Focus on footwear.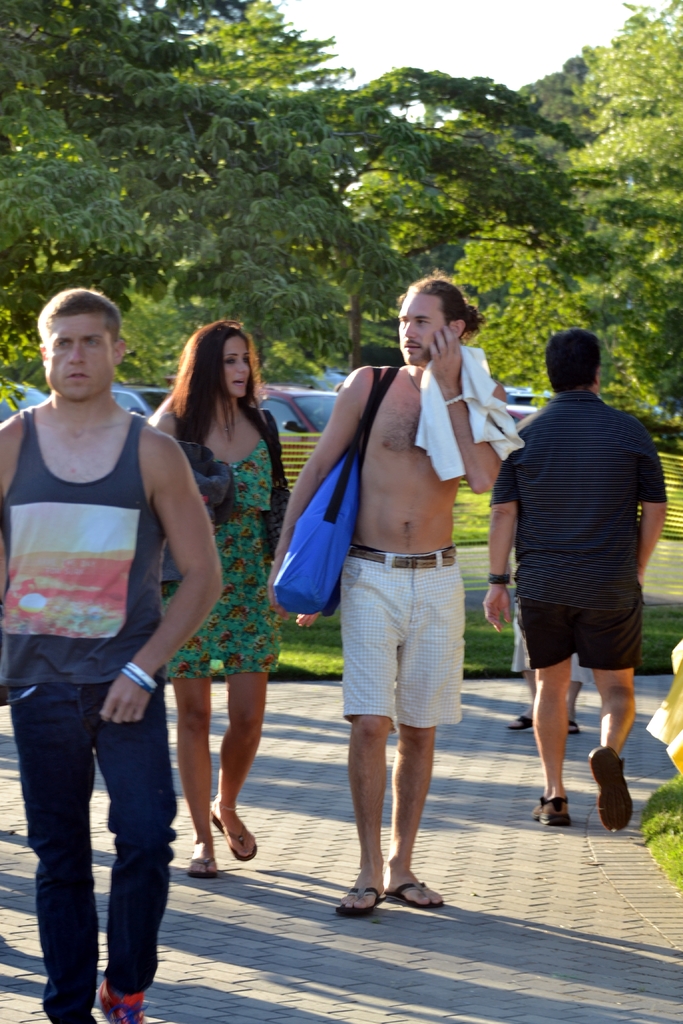
Focused at crop(86, 979, 153, 1023).
